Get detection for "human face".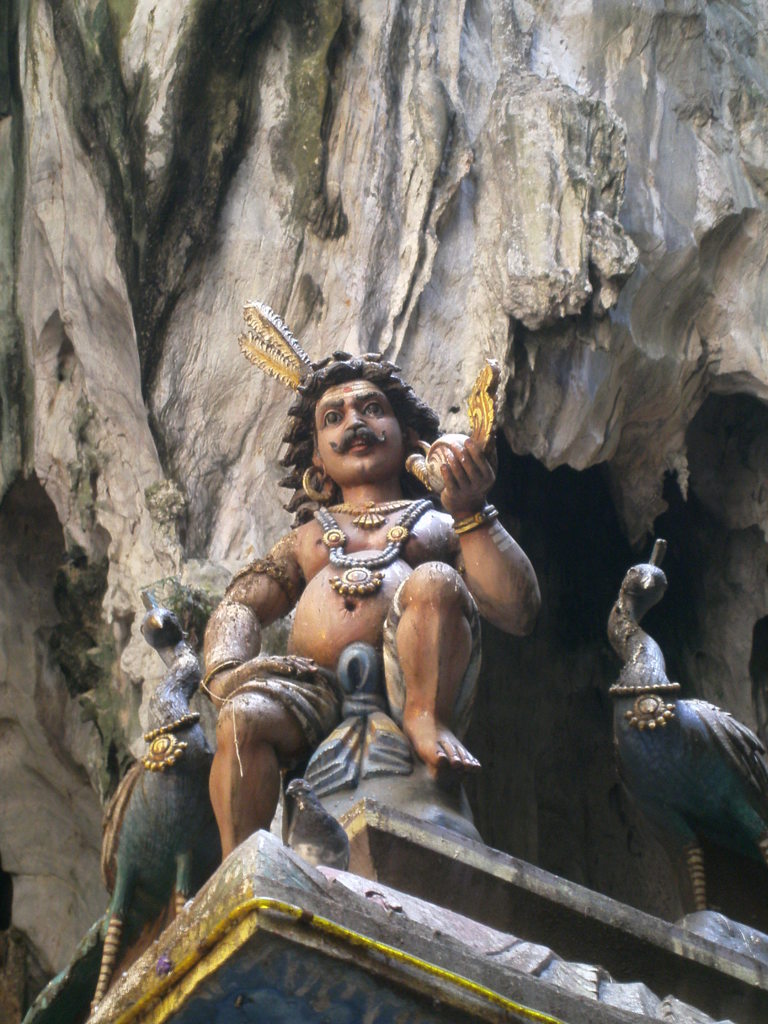
Detection: box=[291, 374, 425, 484].
